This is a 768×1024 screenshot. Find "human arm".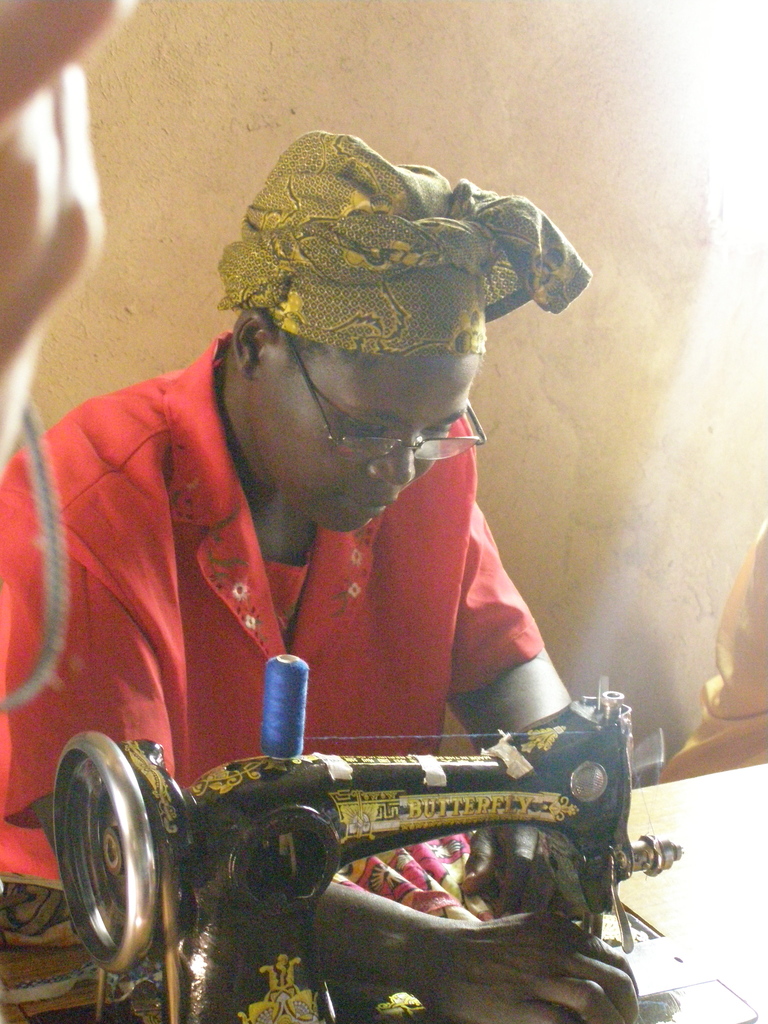
Bounding box: Rect(0, 0, 129, 467).
